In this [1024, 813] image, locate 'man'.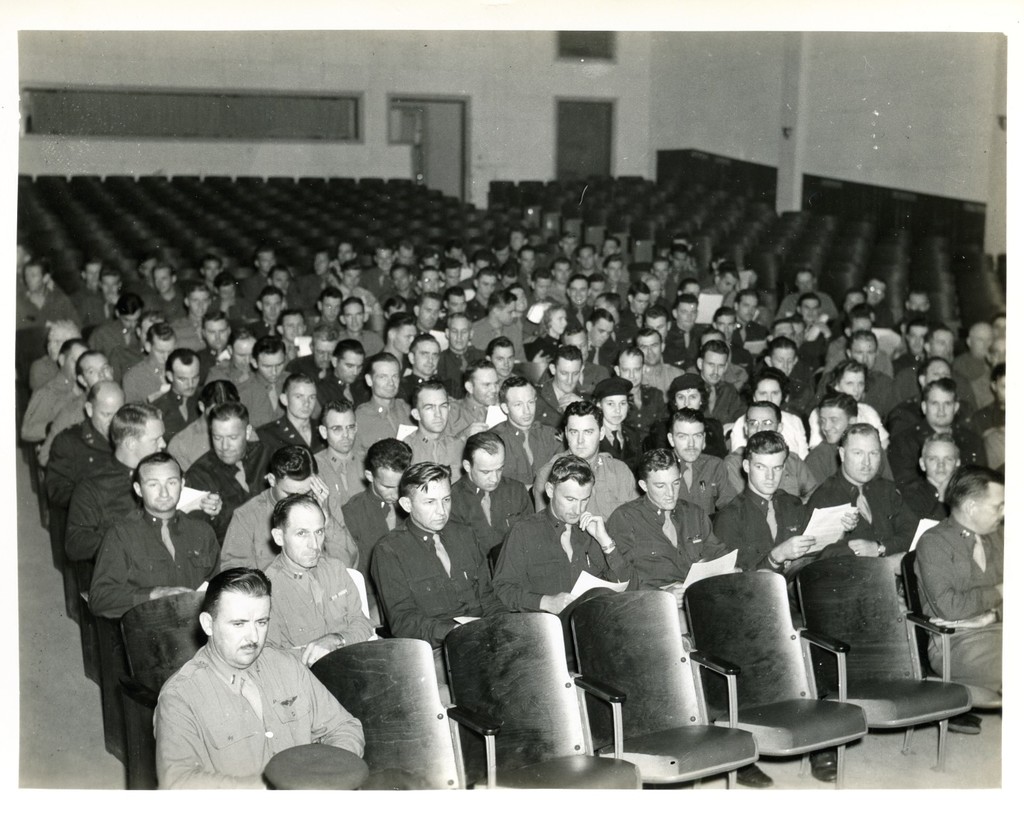
Bounding box: region(134, 252, 157, 304).
